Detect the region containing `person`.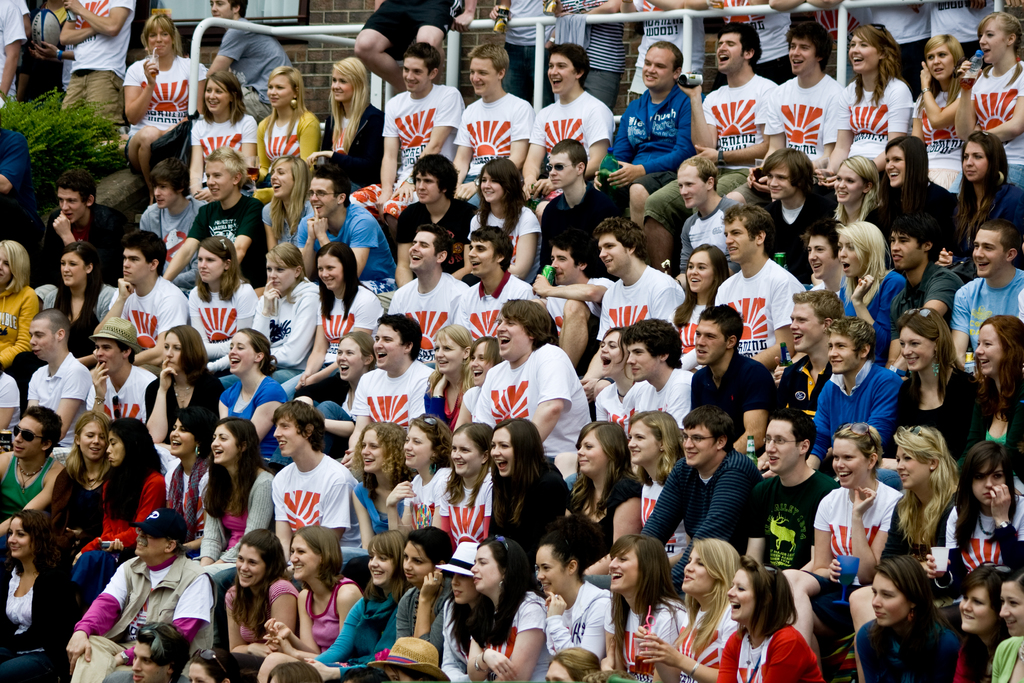
box(831, 152, 915, 272).
